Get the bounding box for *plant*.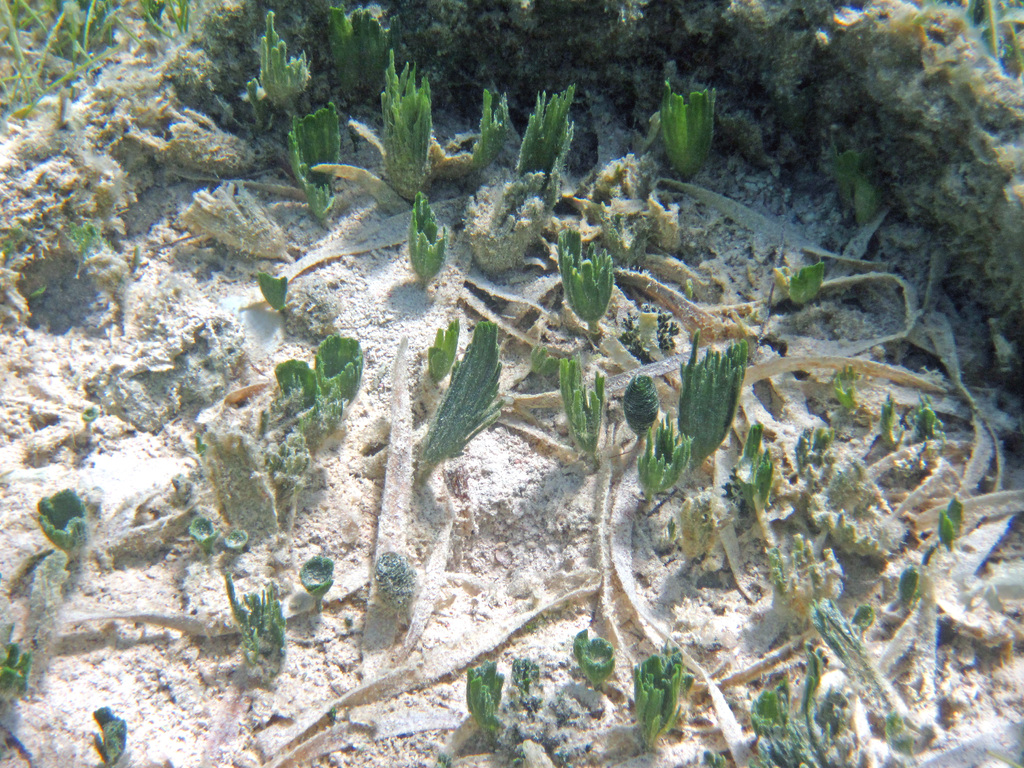
{"x1": 374, "y1": 52, "x2": 429, "y2": 205}.
